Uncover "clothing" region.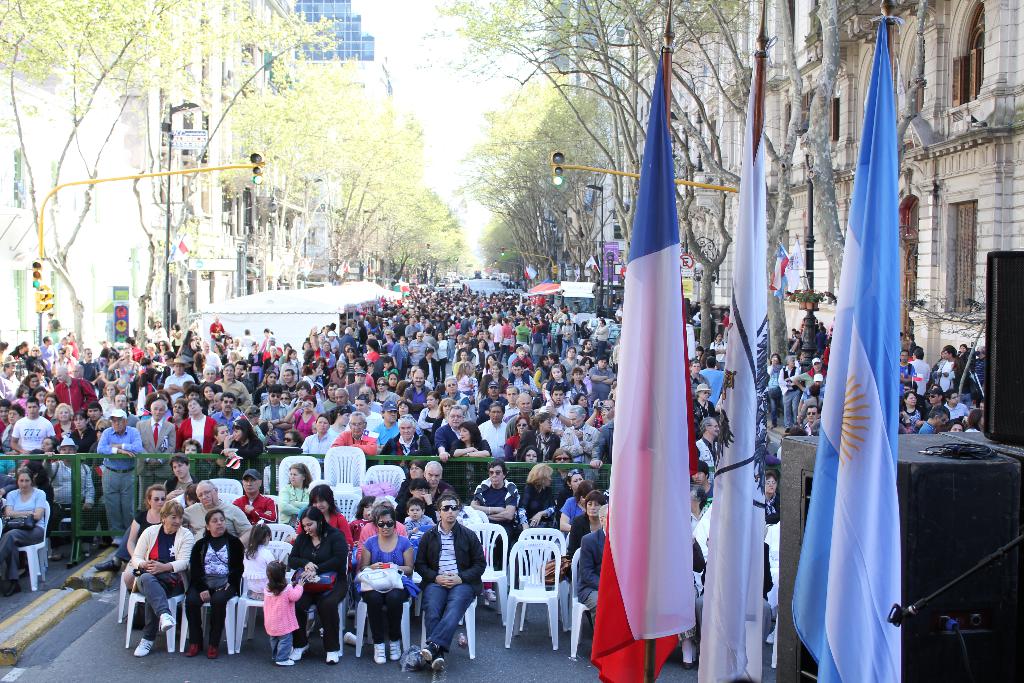
Uncovered: <region>945, 404, 968, 417</region>.
